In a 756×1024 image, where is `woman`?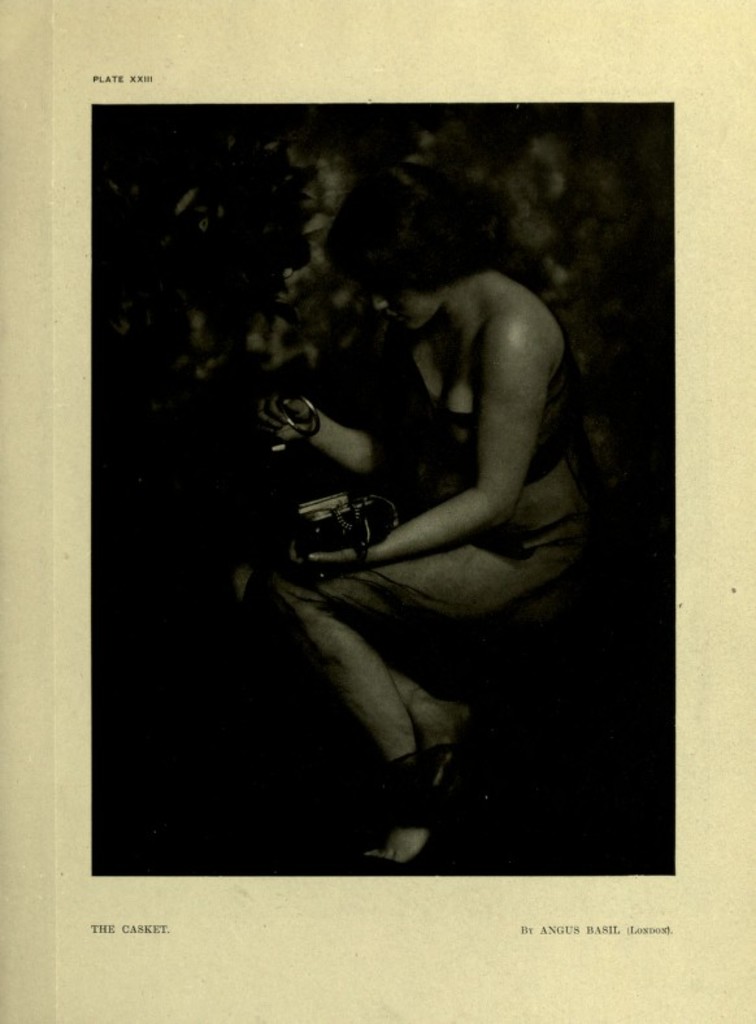
(x1=233, y1=172, x2=600, y2=885).
